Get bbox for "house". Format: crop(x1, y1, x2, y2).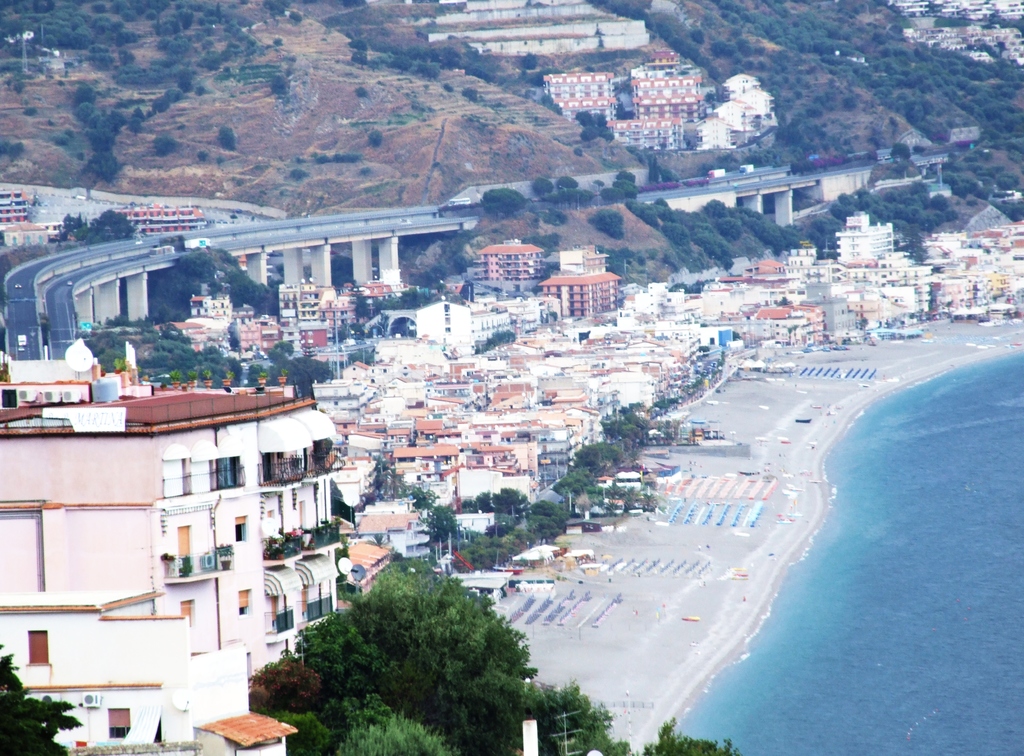
crop(627, 48, 693, 124).
